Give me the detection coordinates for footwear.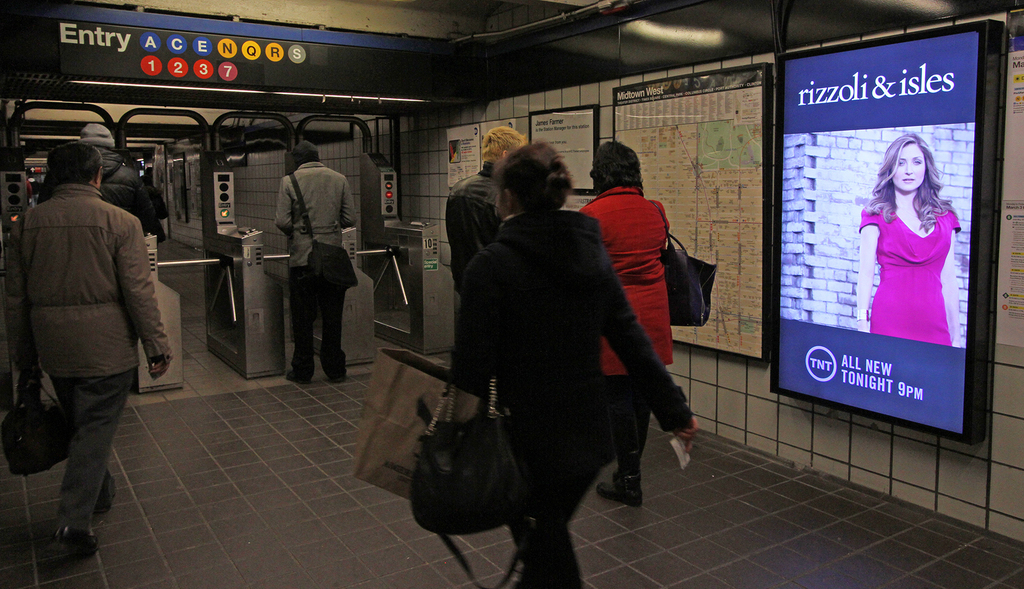
region(287, 367, 311, 388).
